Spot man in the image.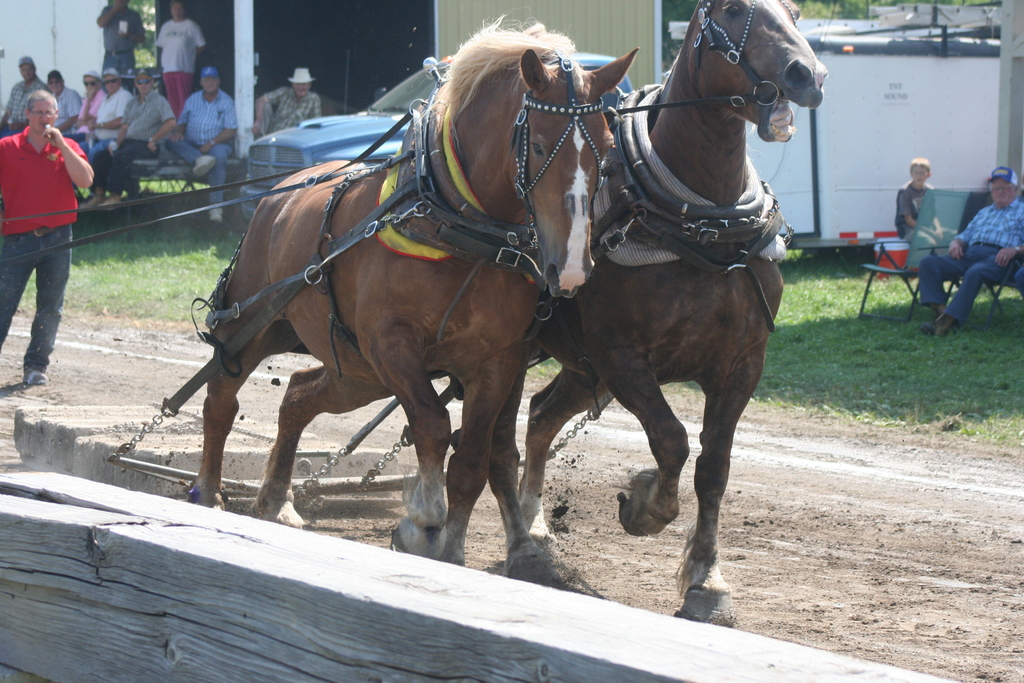
man found at bbox(166, 63, 237, 220).
